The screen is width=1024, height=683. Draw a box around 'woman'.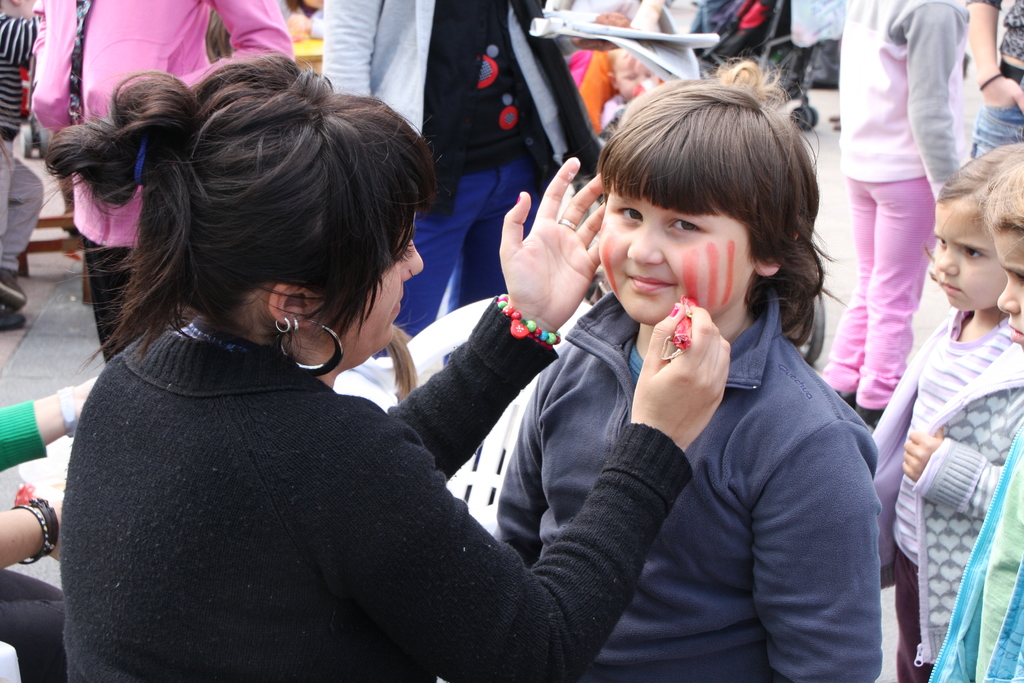
box=[33, 51, 737, 682].
